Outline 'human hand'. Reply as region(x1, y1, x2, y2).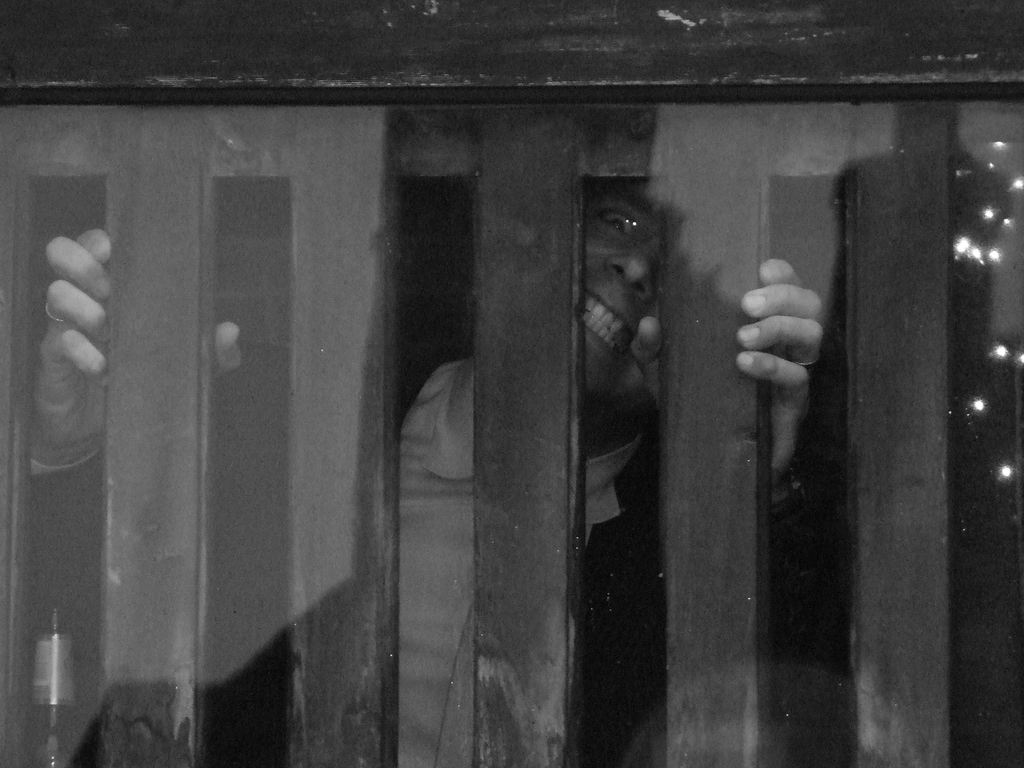
region(31, 227, 246, 462).
